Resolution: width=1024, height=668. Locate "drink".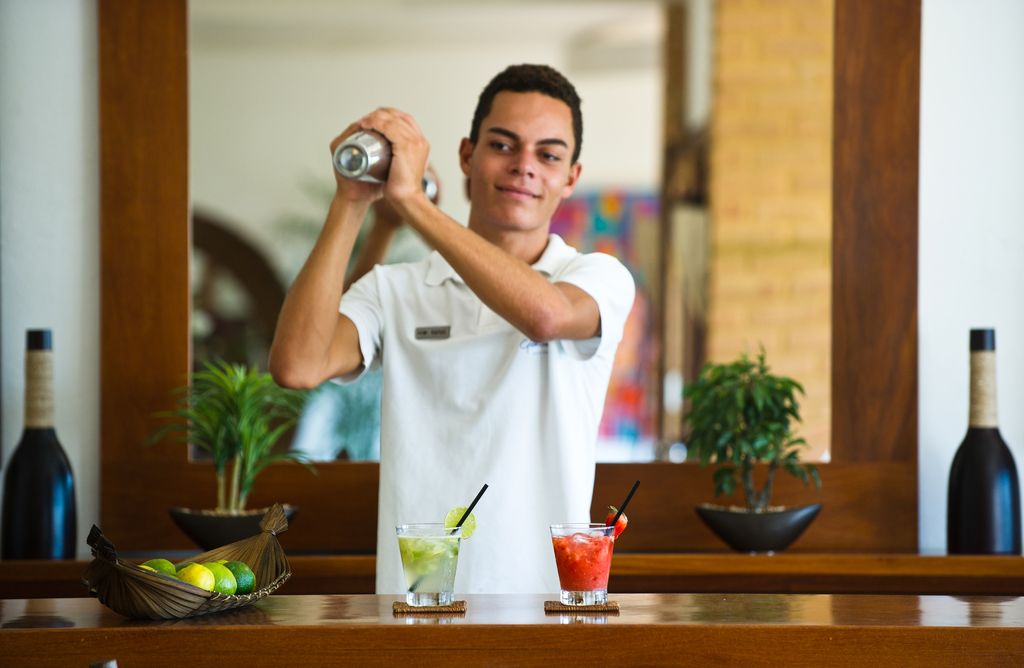
(397,535,461,601).
